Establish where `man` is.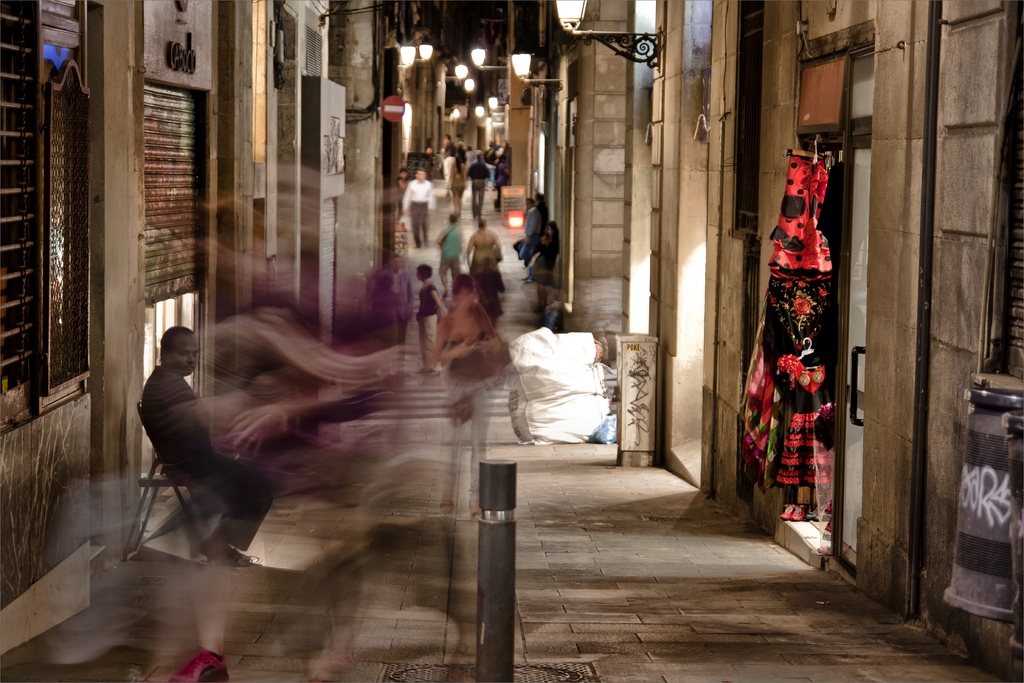
Established at [121, 315, 254, 545].
